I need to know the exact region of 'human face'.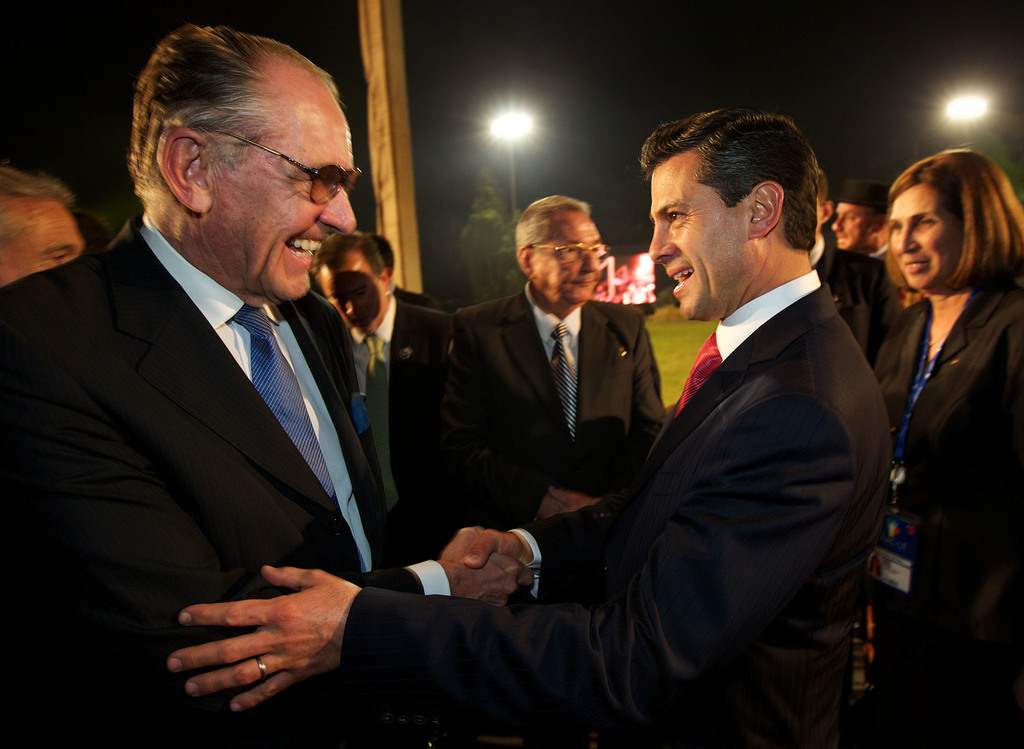
Region: (648,166,750,320).
